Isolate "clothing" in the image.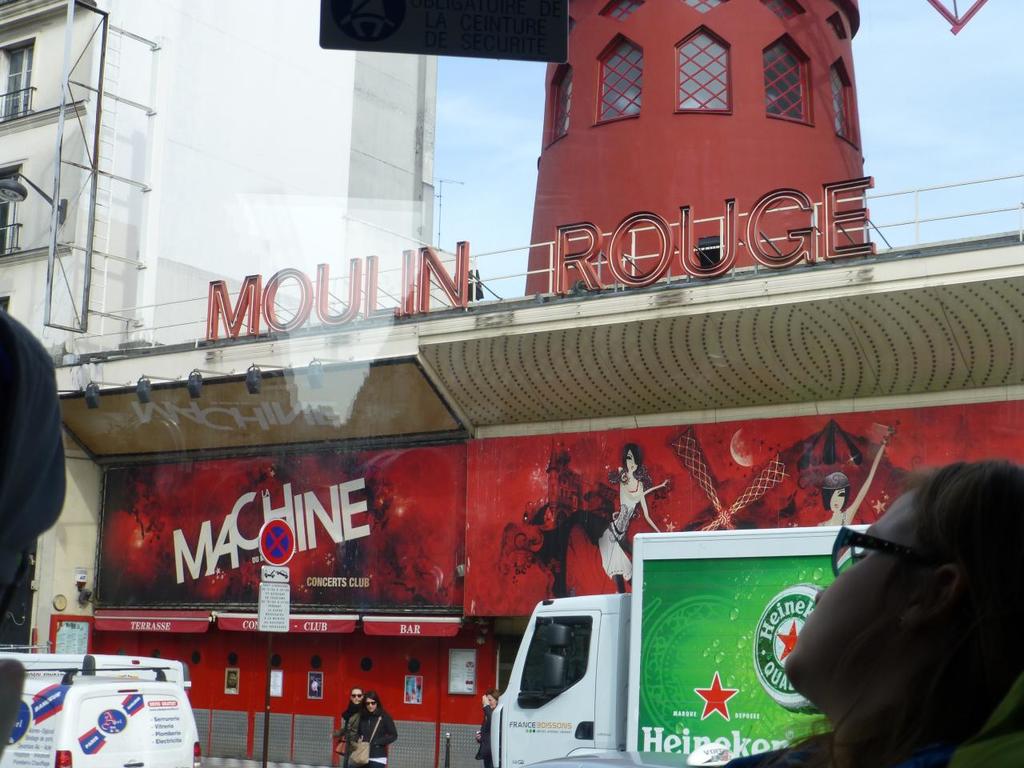
Isolated region: left=718, top=734, right=948, bottom=767.
